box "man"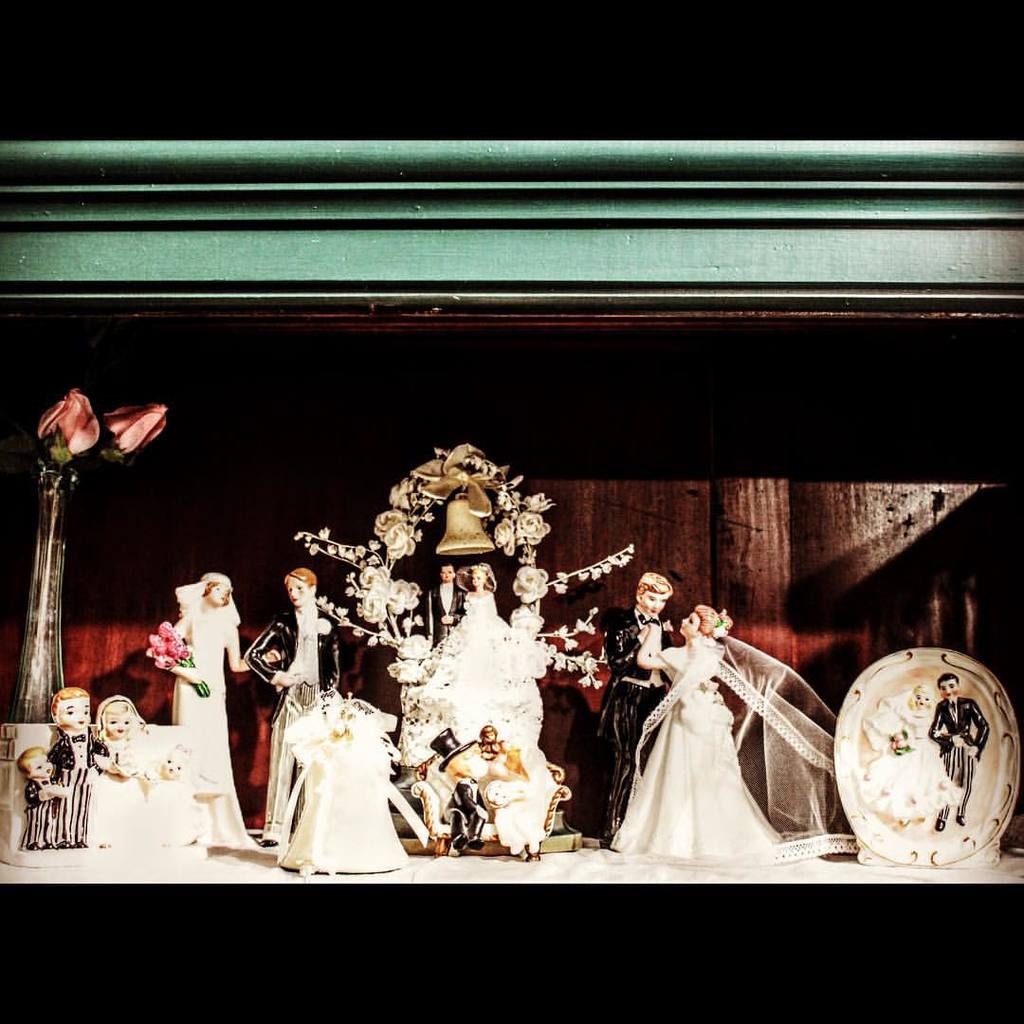
[930,675,991,834]
